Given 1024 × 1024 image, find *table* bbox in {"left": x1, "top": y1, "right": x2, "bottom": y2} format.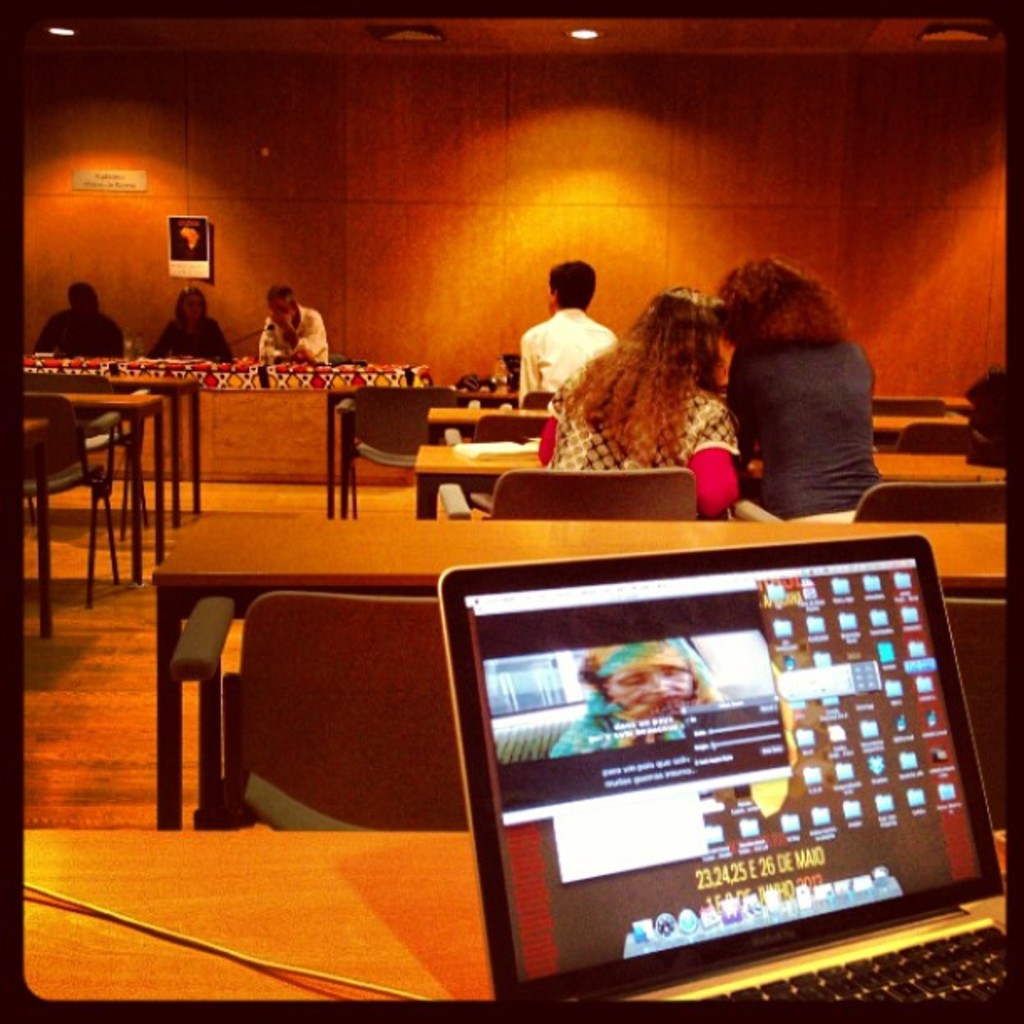
{"left": 18, "top": 822, "right": 487, "bottom": 1001}.
